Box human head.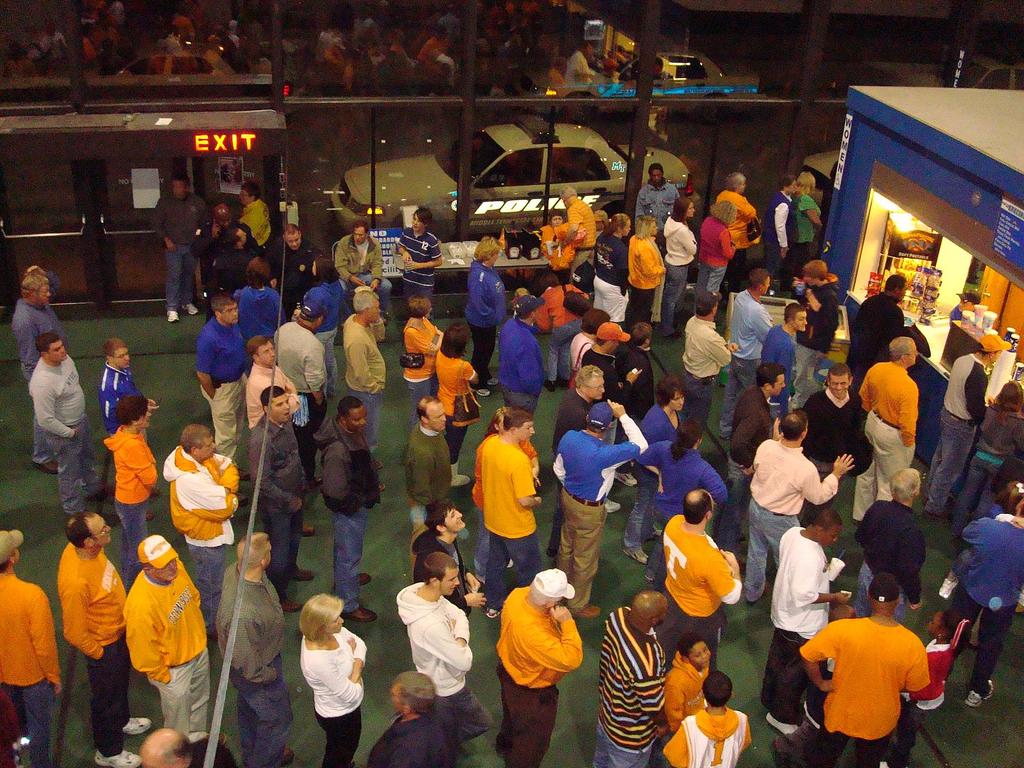
crop(726, 172, 746, 195).
